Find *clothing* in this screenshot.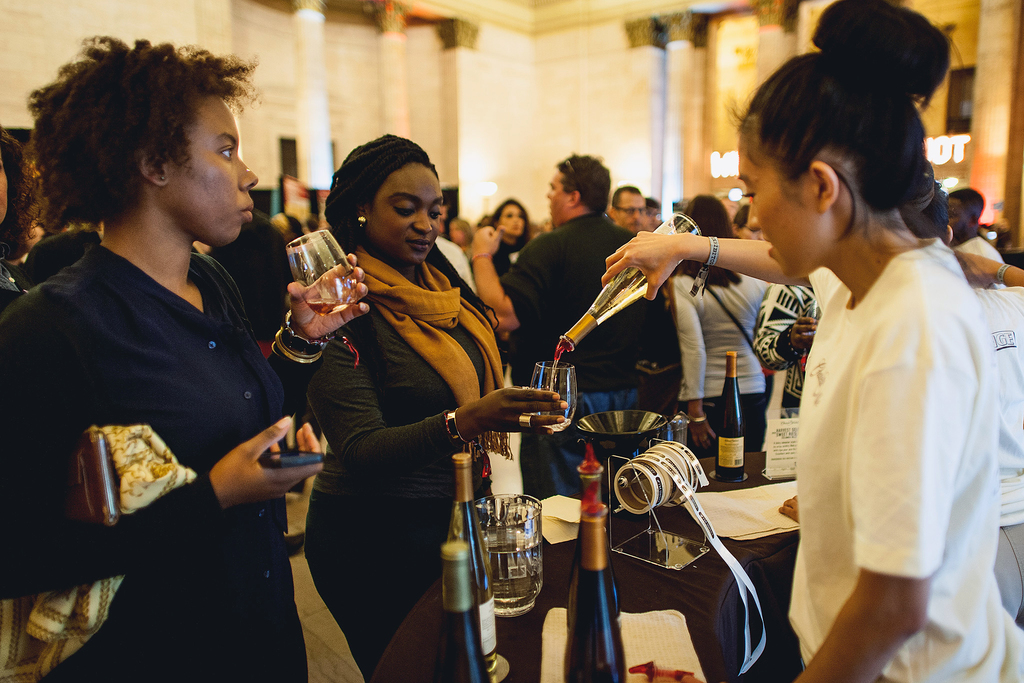
The bounding box for *clothing* is x1=306, y1=235, x2=500, y2=682.
